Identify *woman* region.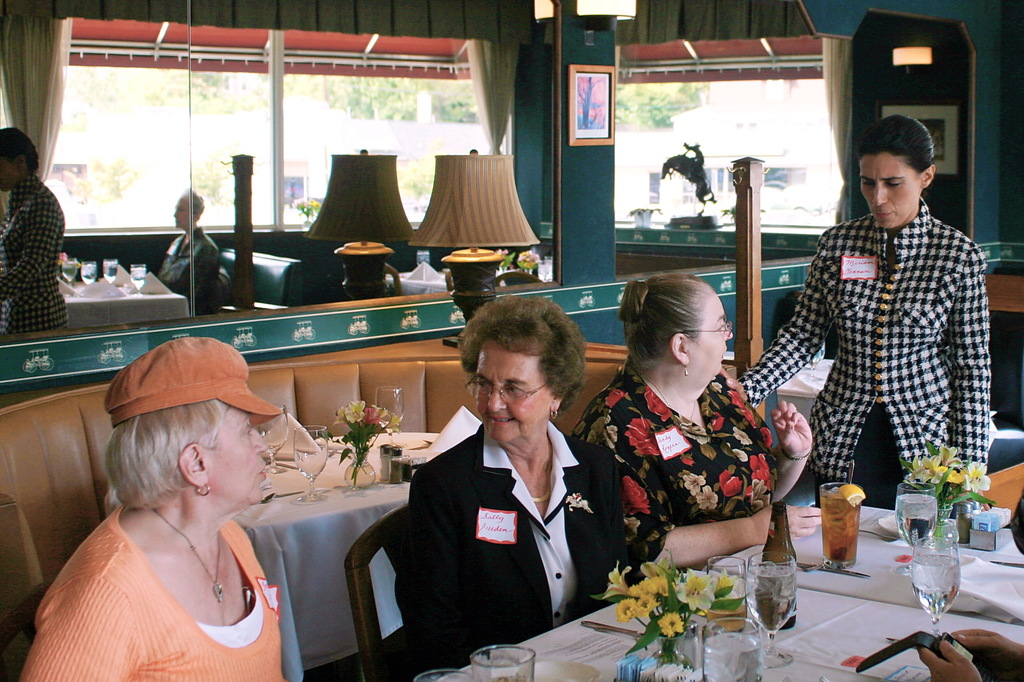
Region: locate(735, 113, 989, 516).
